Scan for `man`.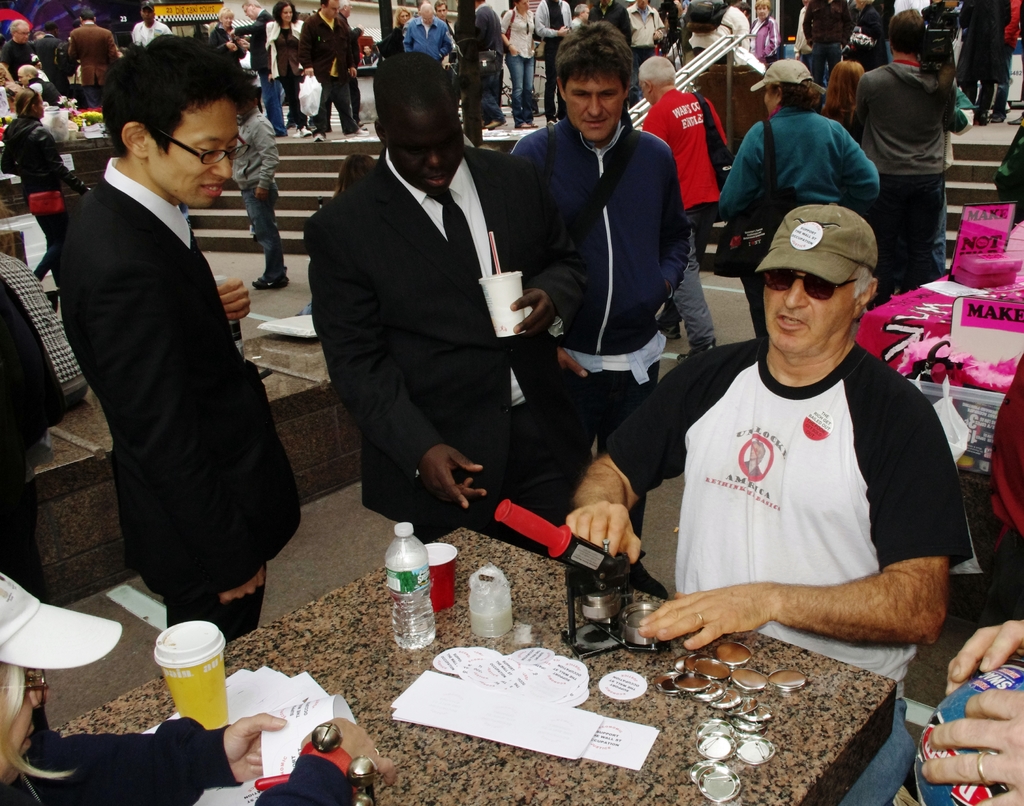
Scan result: {"left": 893, "top": 0, "right": 931, "bottom": 15}.
